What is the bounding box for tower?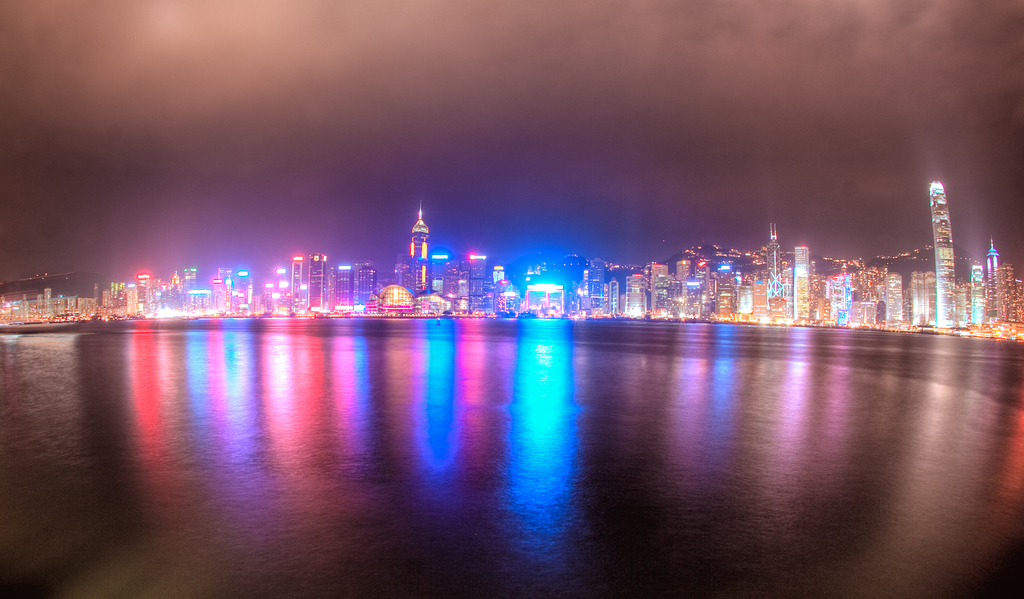
box(412, 200, 431, 290).
